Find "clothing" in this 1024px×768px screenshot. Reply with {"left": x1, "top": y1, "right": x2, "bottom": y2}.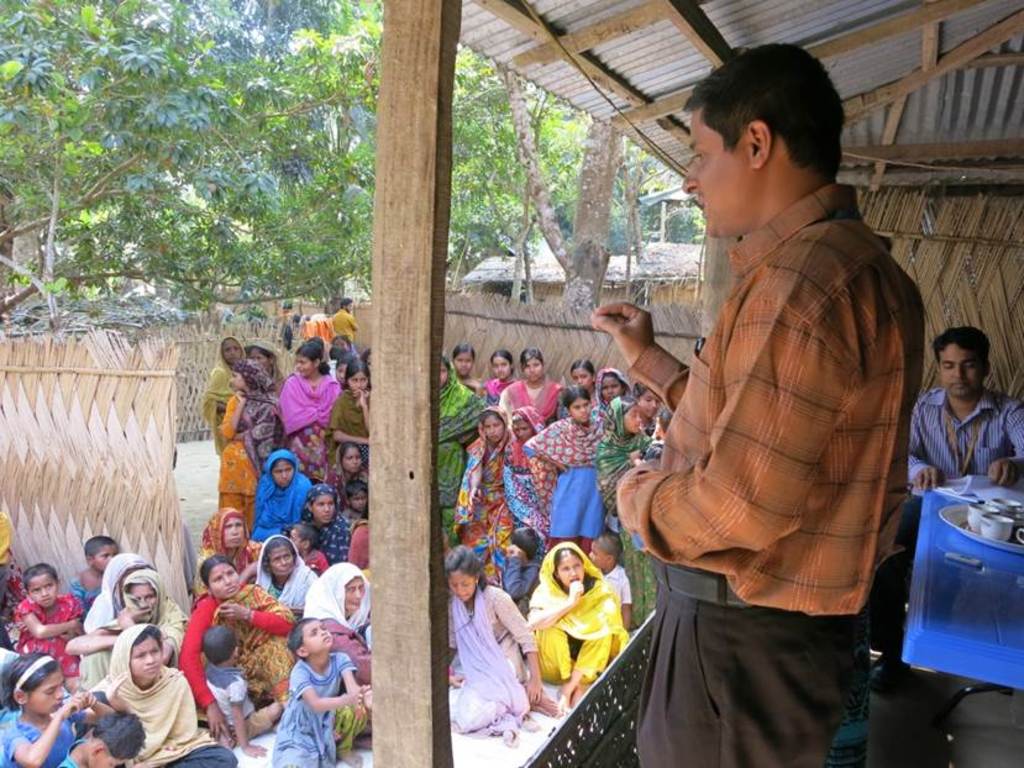
{"left": 608, "top": 175, "right": 925, "bottom": 767}.
